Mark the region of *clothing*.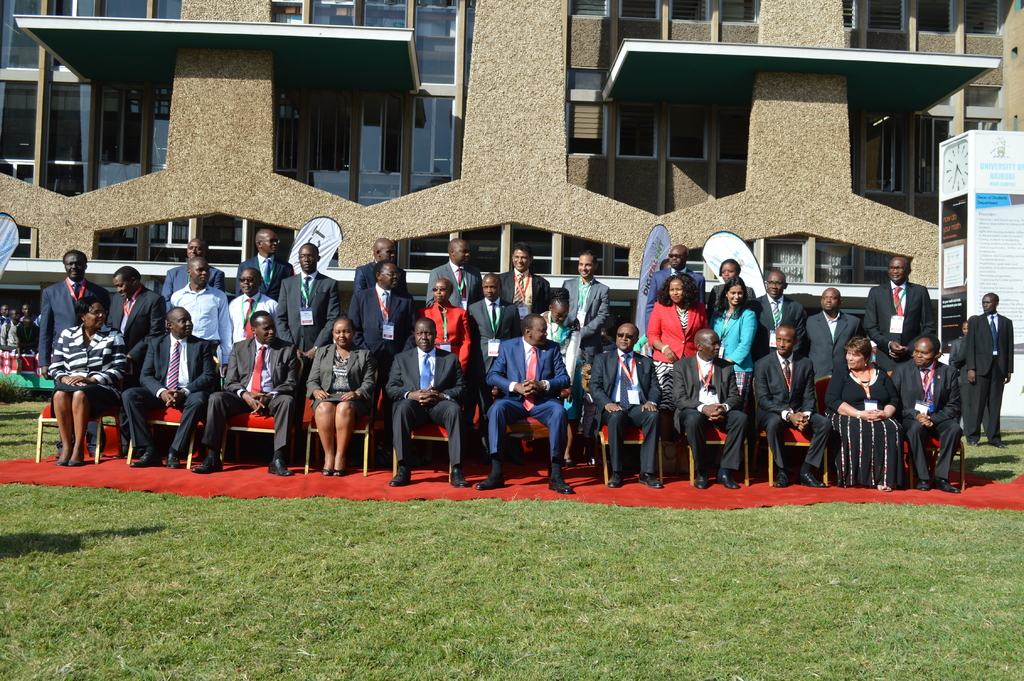
Region: region(155, 262, 218, 299).
